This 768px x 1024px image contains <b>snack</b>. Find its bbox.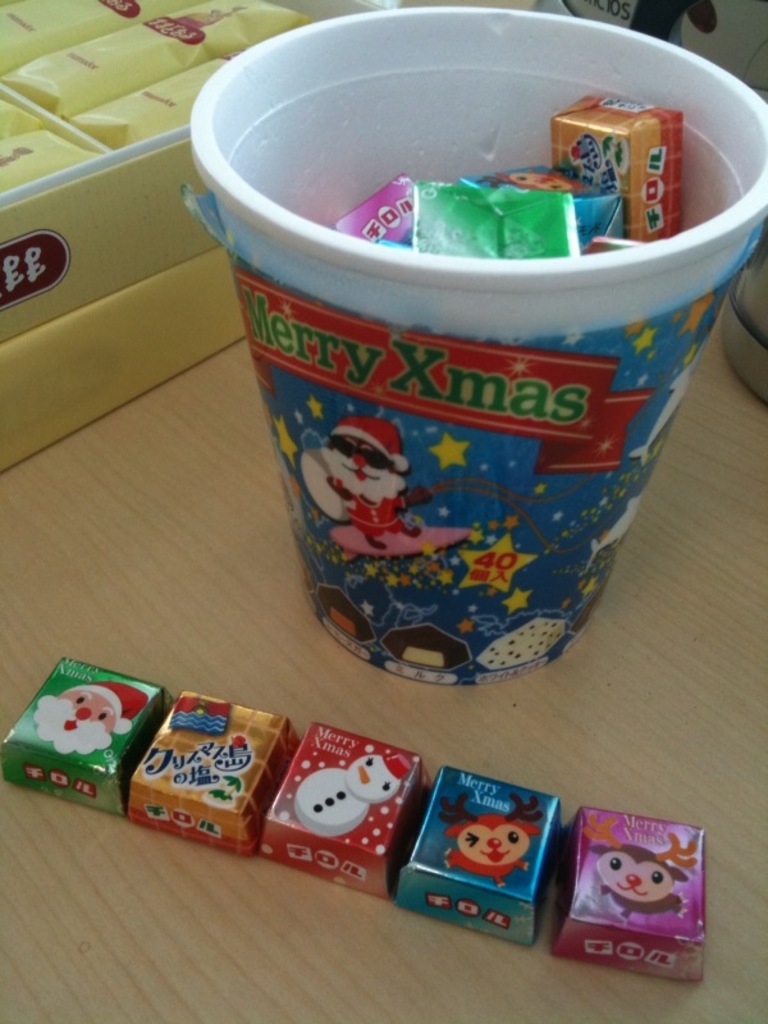
box=[346, 88, 705, 264].
